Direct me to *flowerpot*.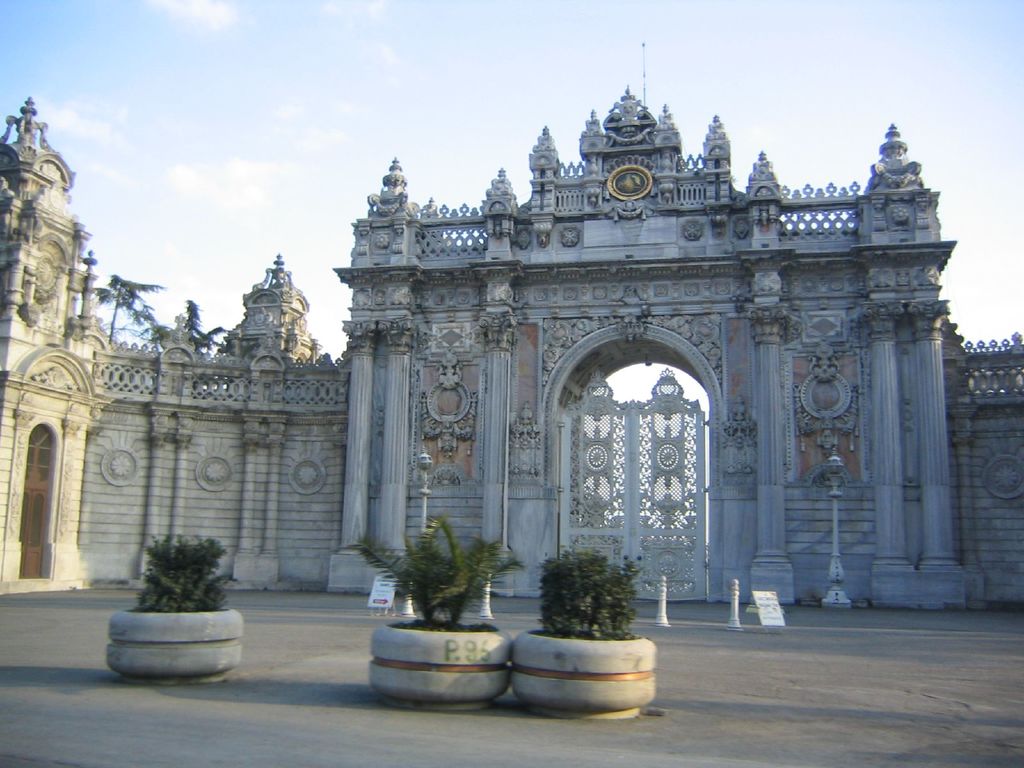
Direction: detection(498, 620, 663, 727).
